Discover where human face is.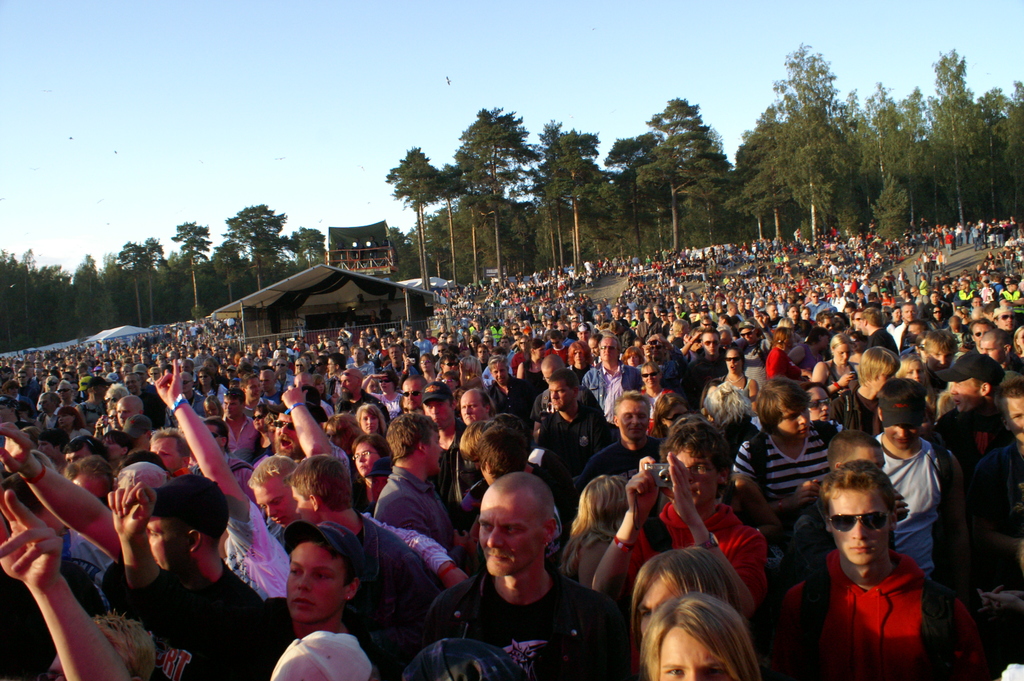
Discovered at {"left": 891, "top": 423, "right": 924, "bottom": 447}.
